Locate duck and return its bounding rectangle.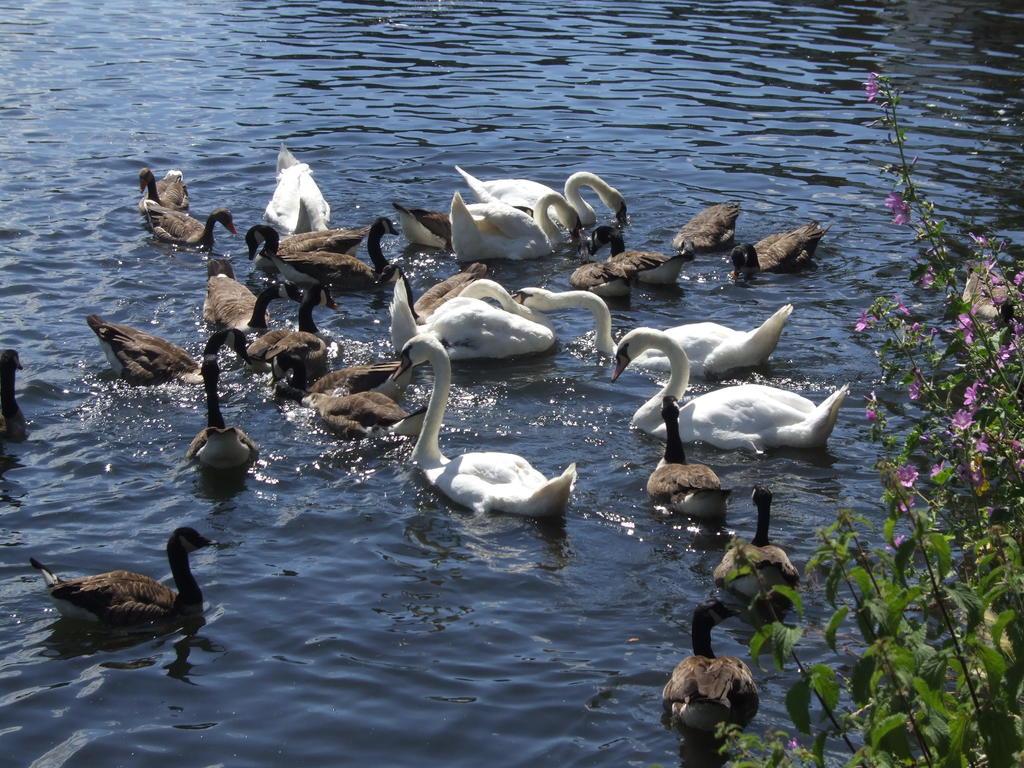
select_region(20, 524, 223, 643).
